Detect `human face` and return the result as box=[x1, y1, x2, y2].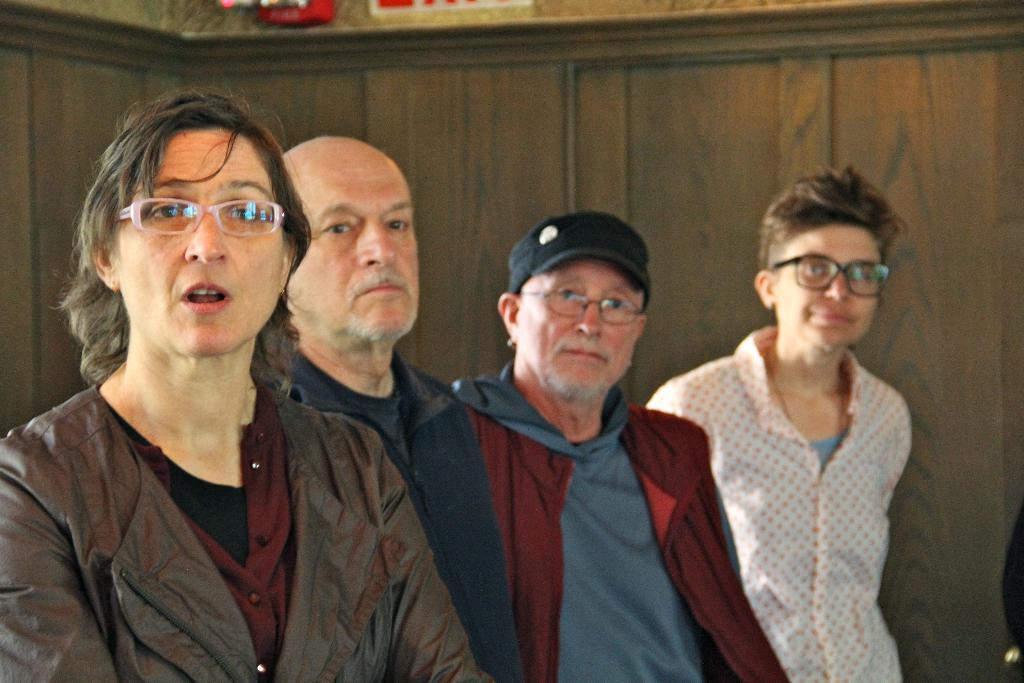
box=[519, 259, 639, 397].
